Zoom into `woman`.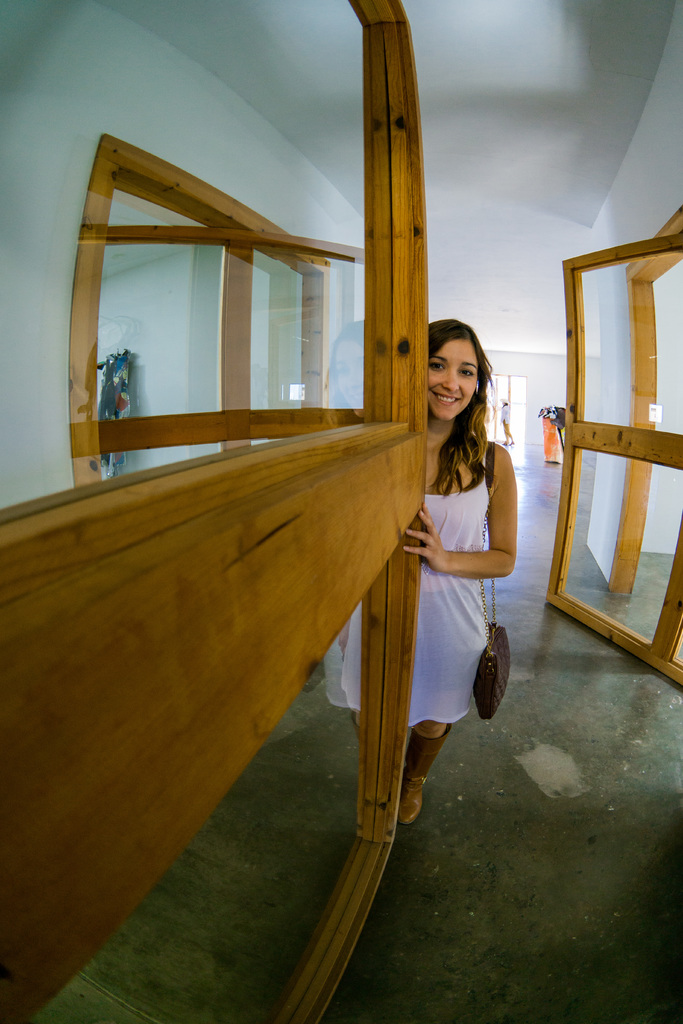
Zoom target: <bbox>340, 315, 520, 833</bbox>.
